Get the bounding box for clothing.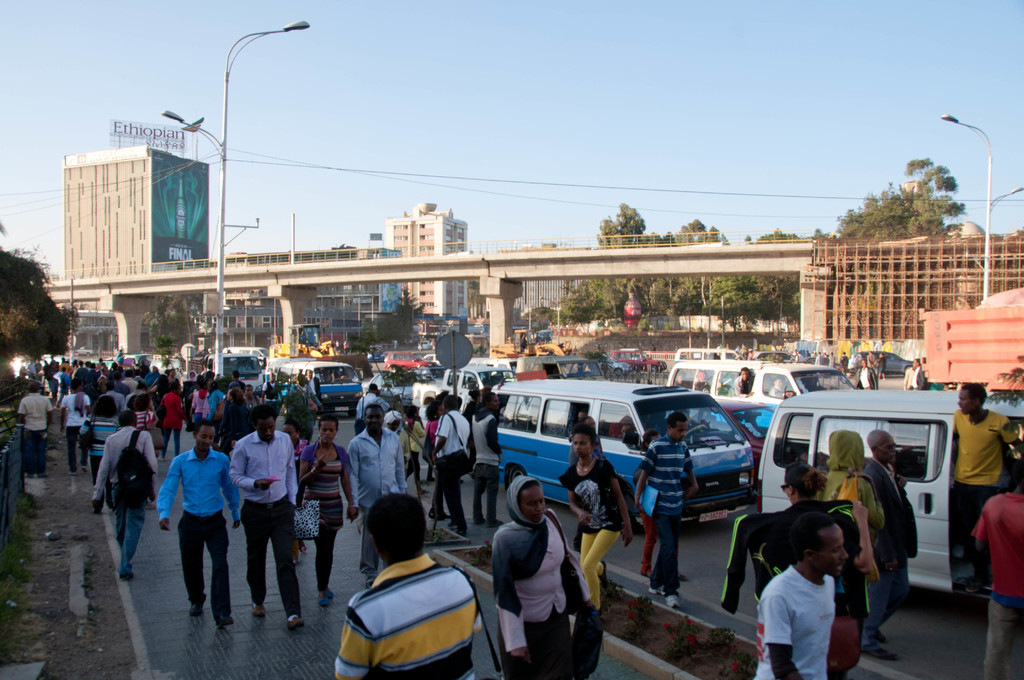
<bbox>860, 459, 920, 647</bbox>.
